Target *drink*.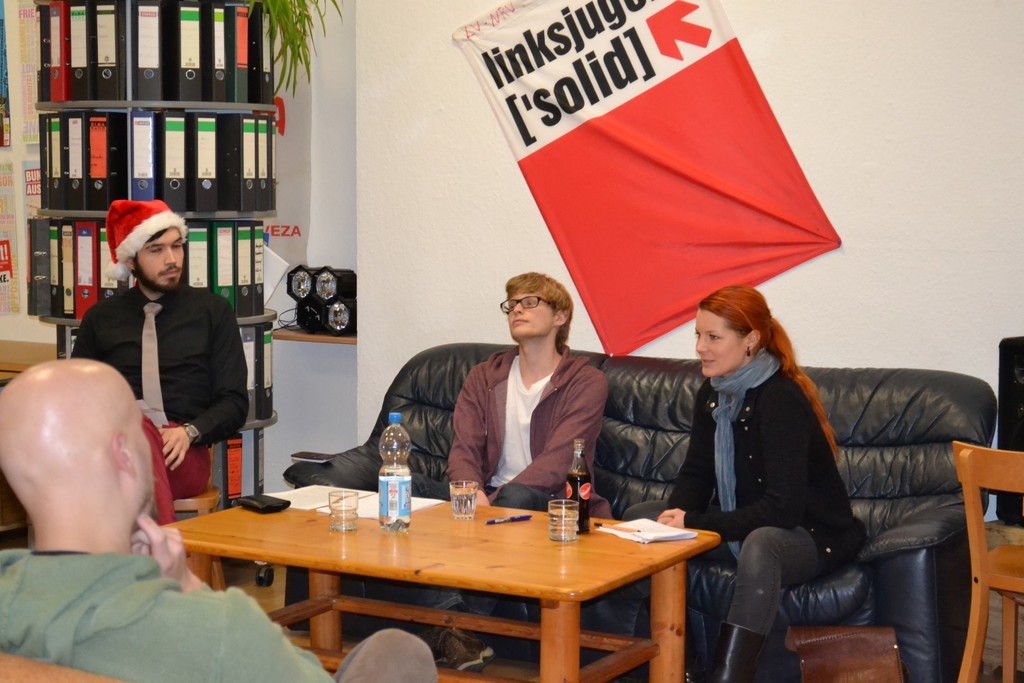
Target region: [x1=449, y1=480, x2=476, y2=518].
